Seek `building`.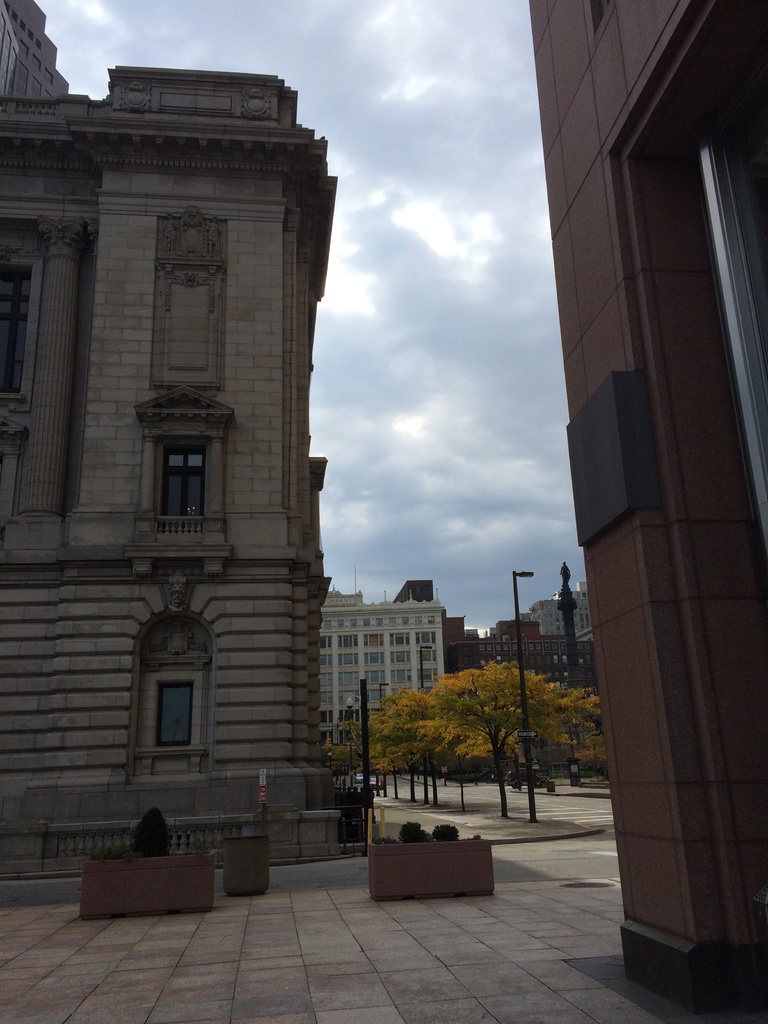
<region>0, 0, 351, 900</region>.
